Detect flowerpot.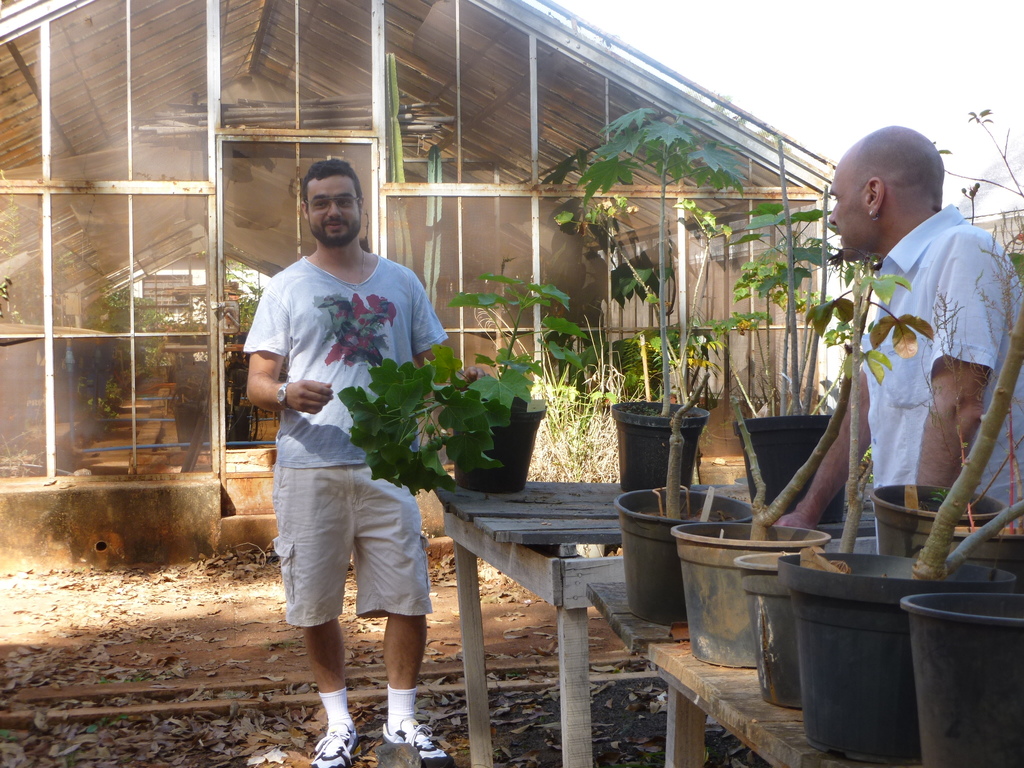
Detected at BBox(442, 410, 545, 491).
